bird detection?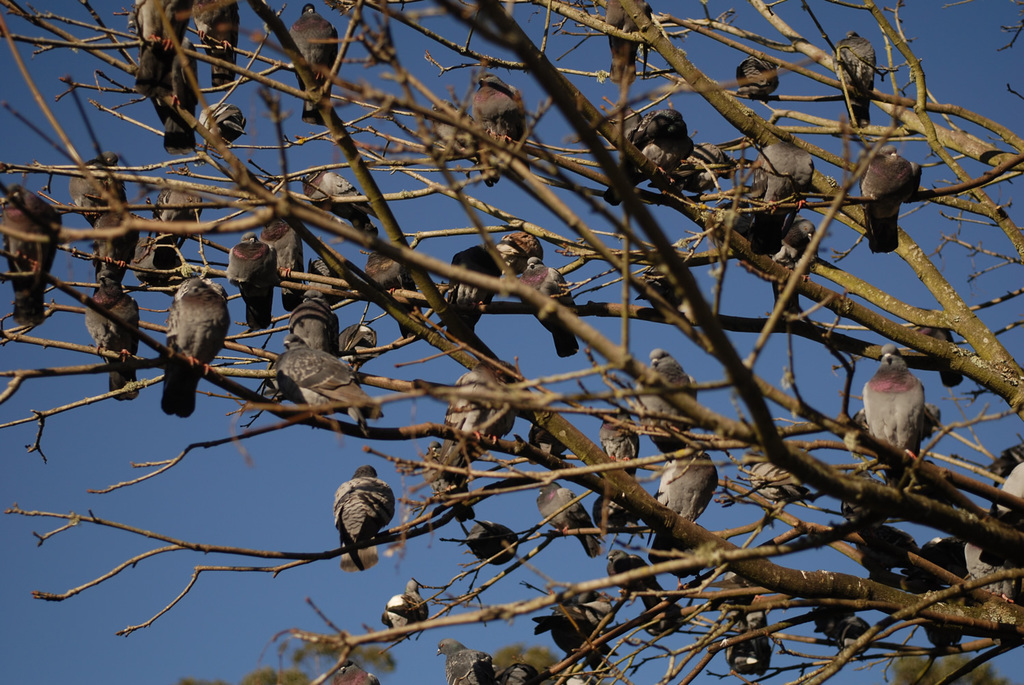
<bbox>419, 440, 469, 514</bbox>
